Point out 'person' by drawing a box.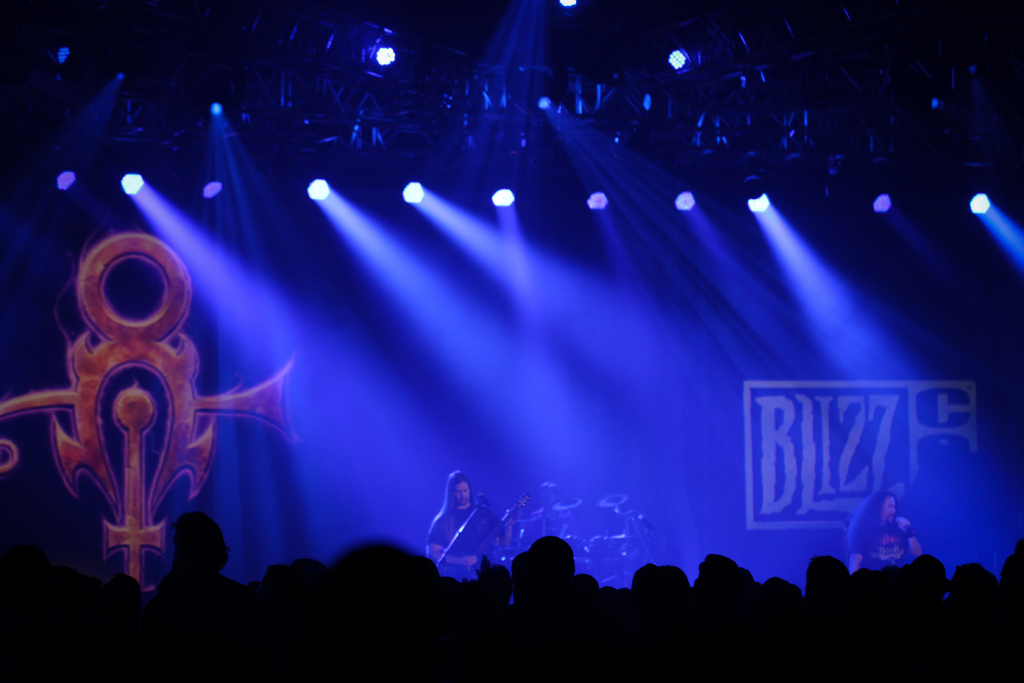
(left=422, top=477, right=497, bottom=604).
